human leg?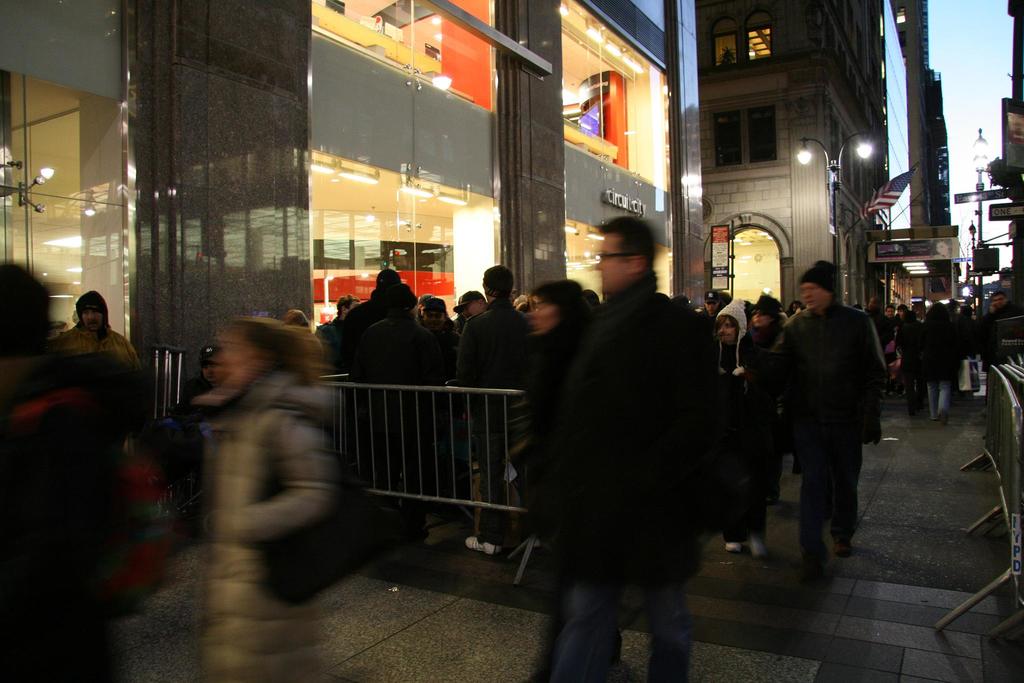
box(926, 362, 936, 420)
